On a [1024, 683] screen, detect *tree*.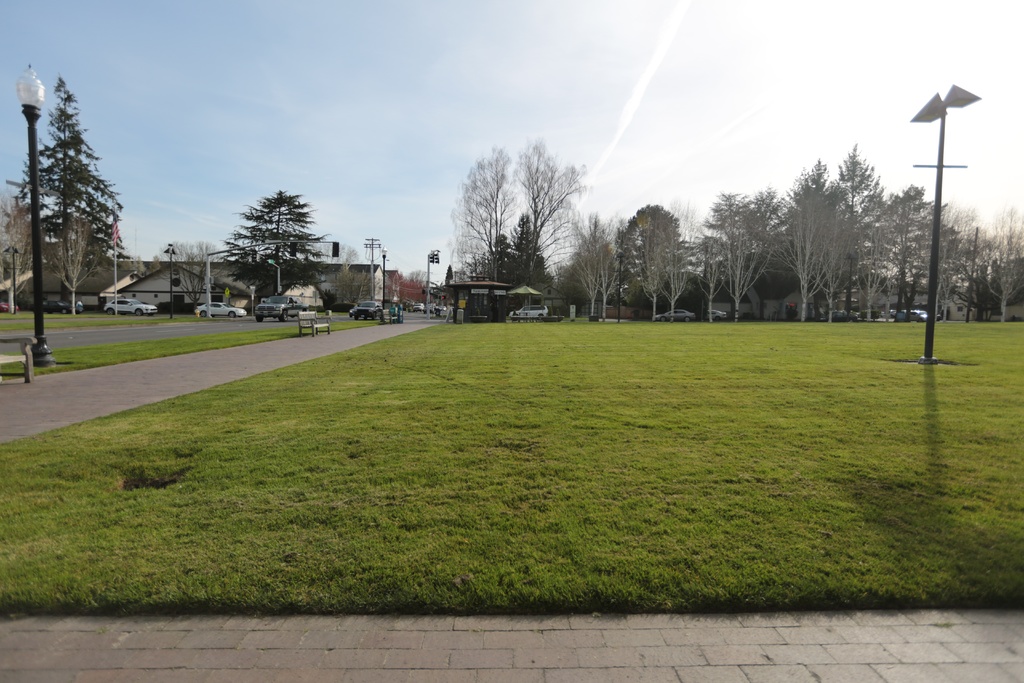
detection(156, 236, 222, 306).
